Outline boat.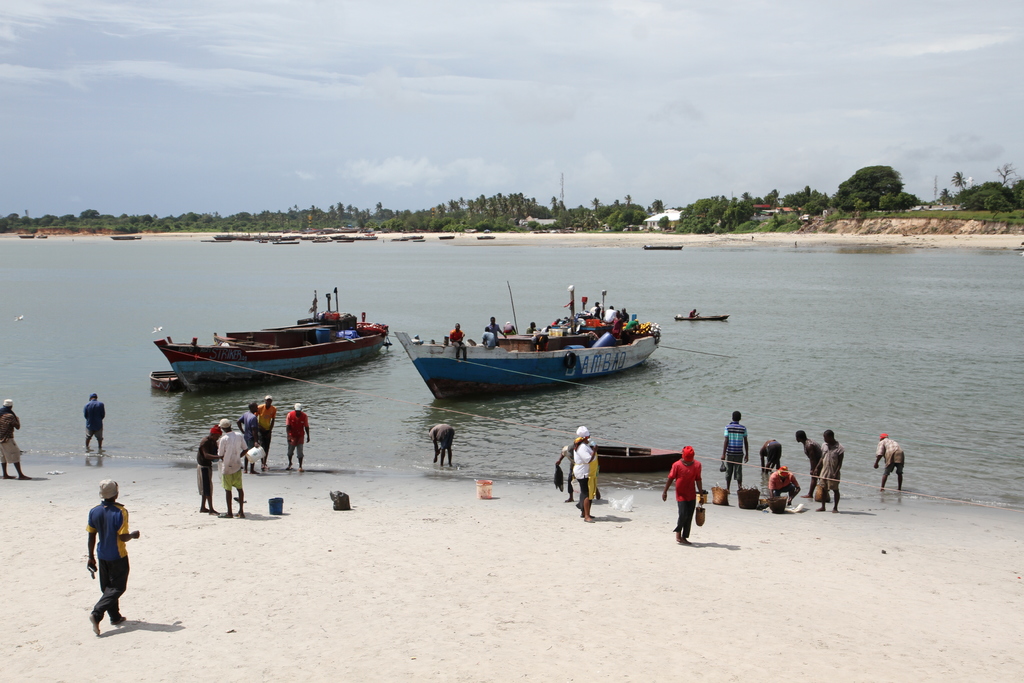
Outline: [112,236,142,240].
